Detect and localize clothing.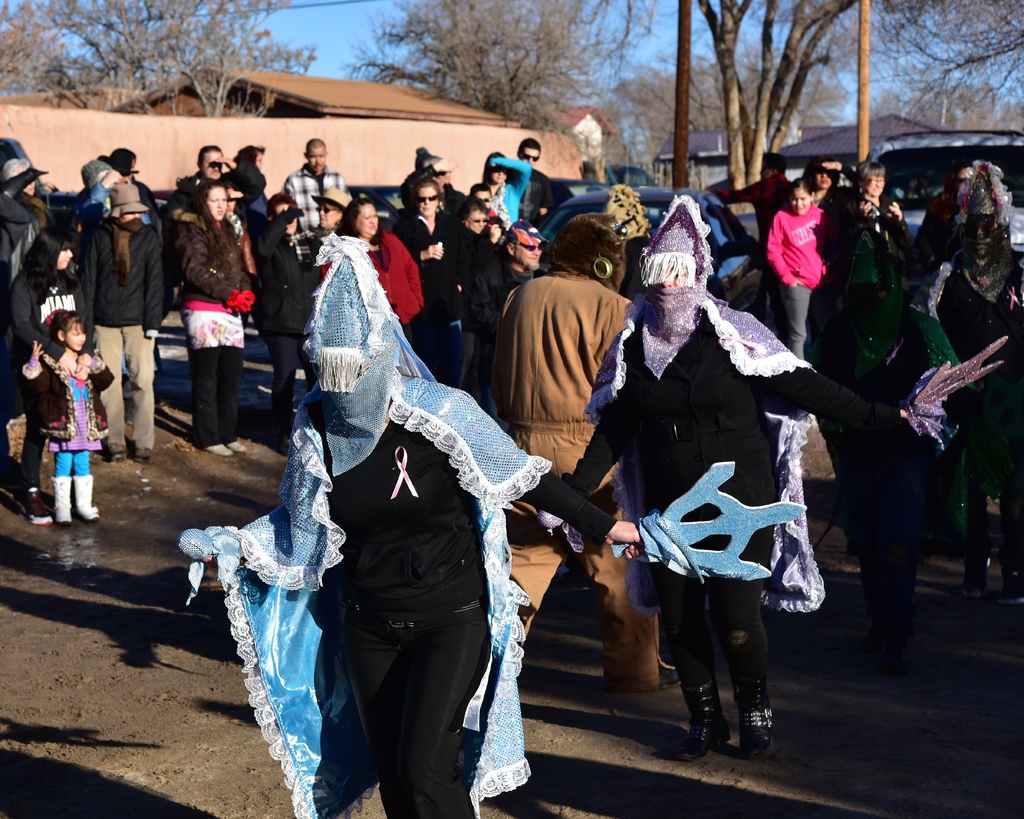
Localized at (10,259,80,480).
